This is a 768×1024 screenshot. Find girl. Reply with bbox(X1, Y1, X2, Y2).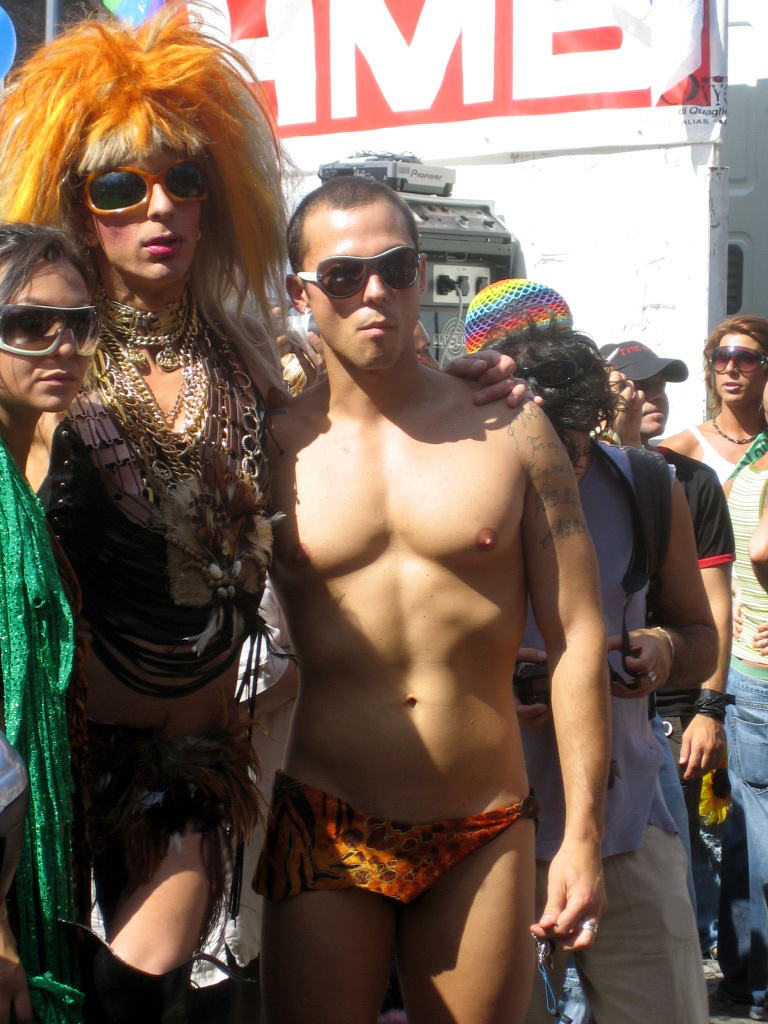
bbox(0, 223, 97, 1023).
